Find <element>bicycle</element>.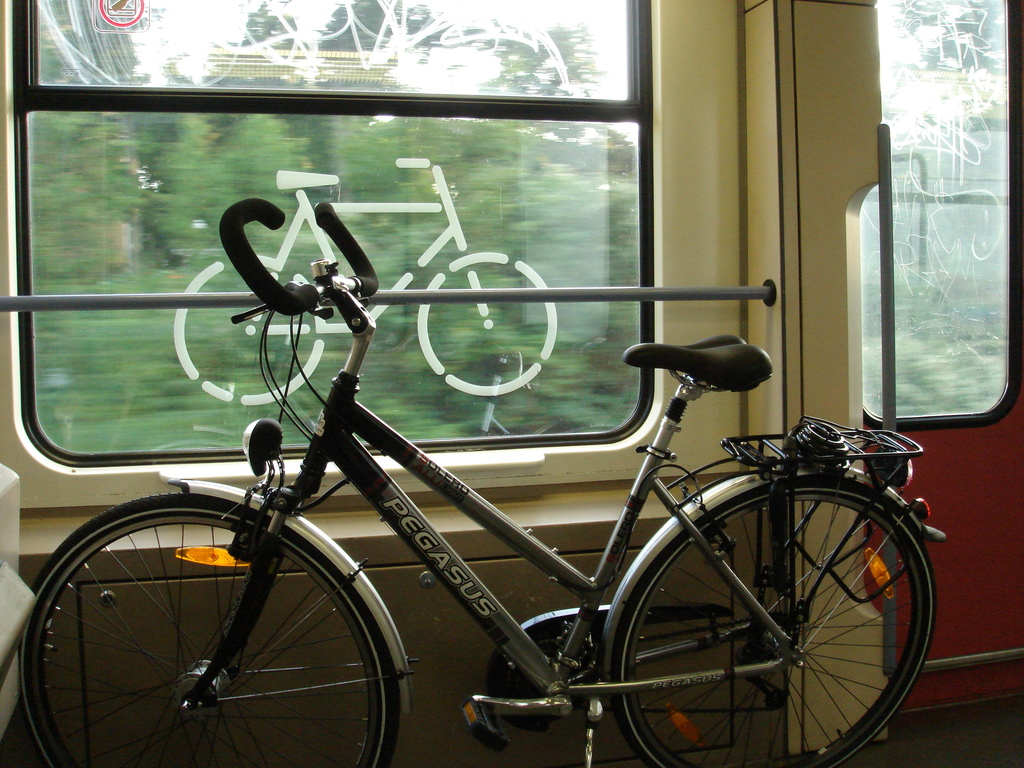
<box>15,196,947,767</box>.
